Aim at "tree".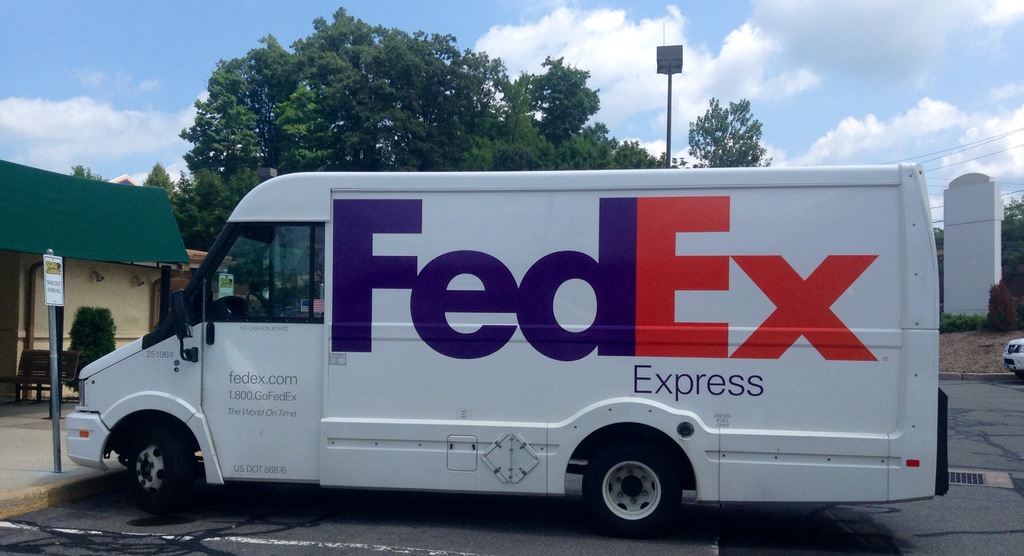
Aimed at region(692, 79, 782, 163).
